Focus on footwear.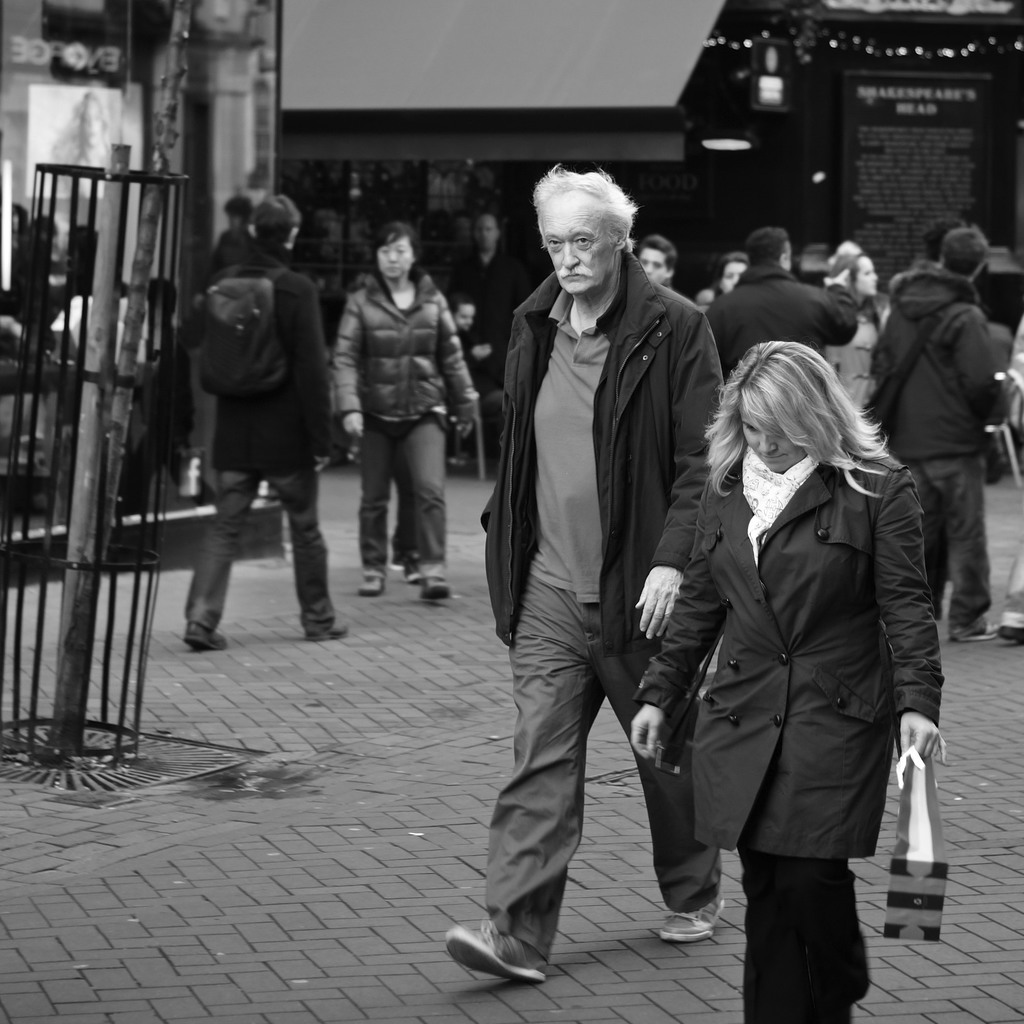
Focused at bbox=(1002, 617, 1023, 640).
